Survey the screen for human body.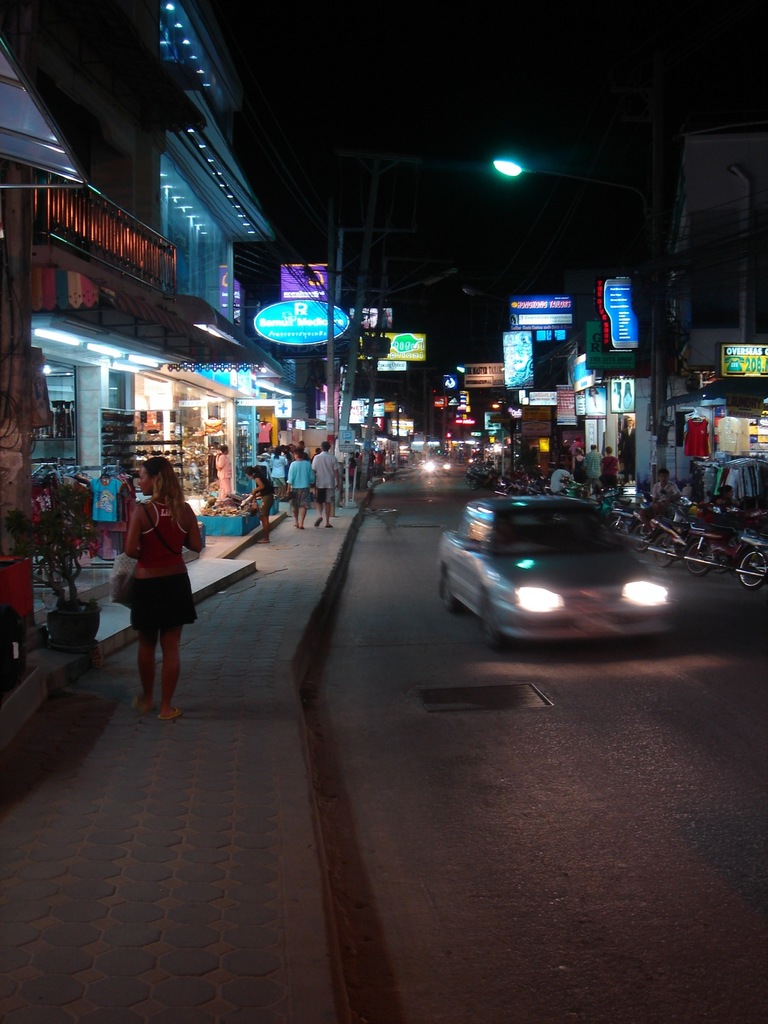
Survey found: l=218, t=453, r=233, b=499.
